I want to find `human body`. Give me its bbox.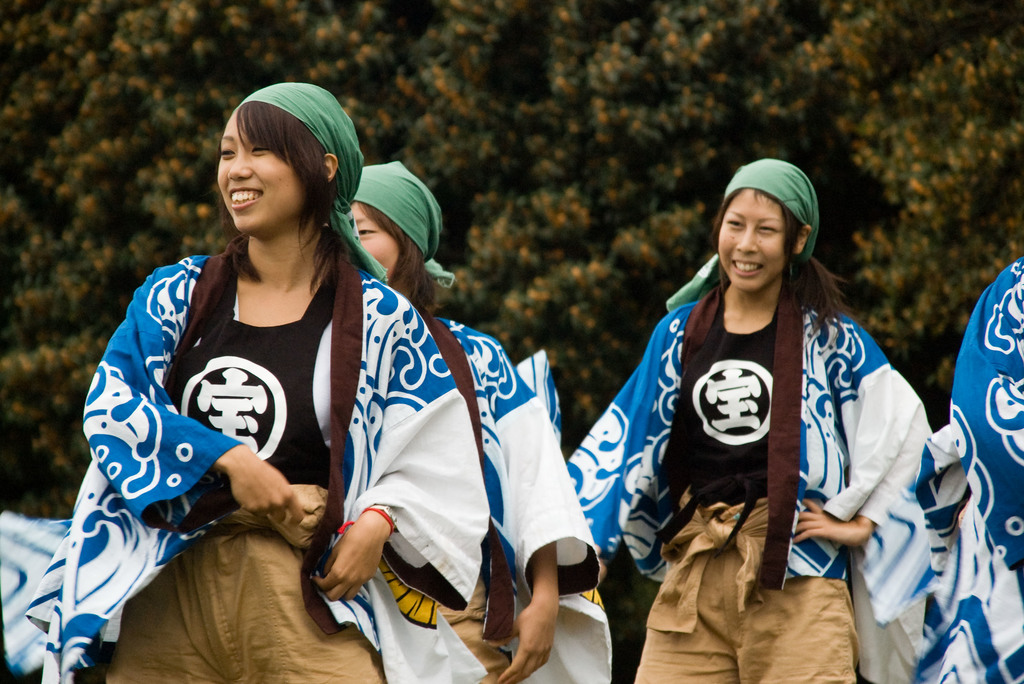
<region>26, 82, 487, 683</region>.
